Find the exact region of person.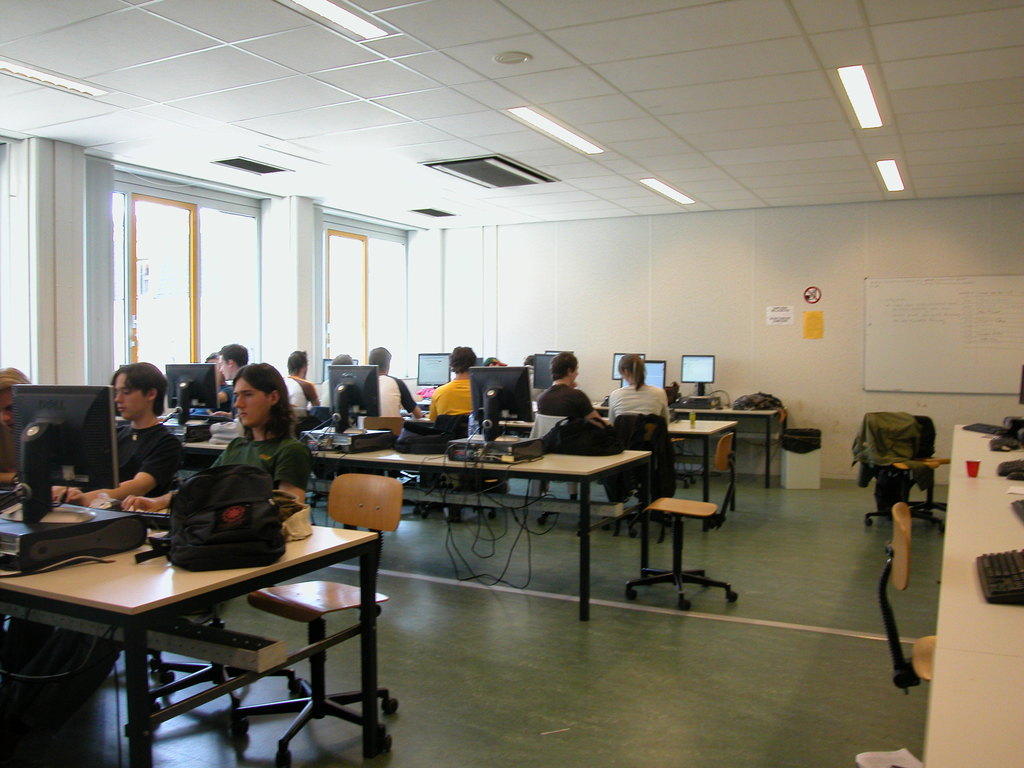
Exact region: box(286, 348, 320, 429).
